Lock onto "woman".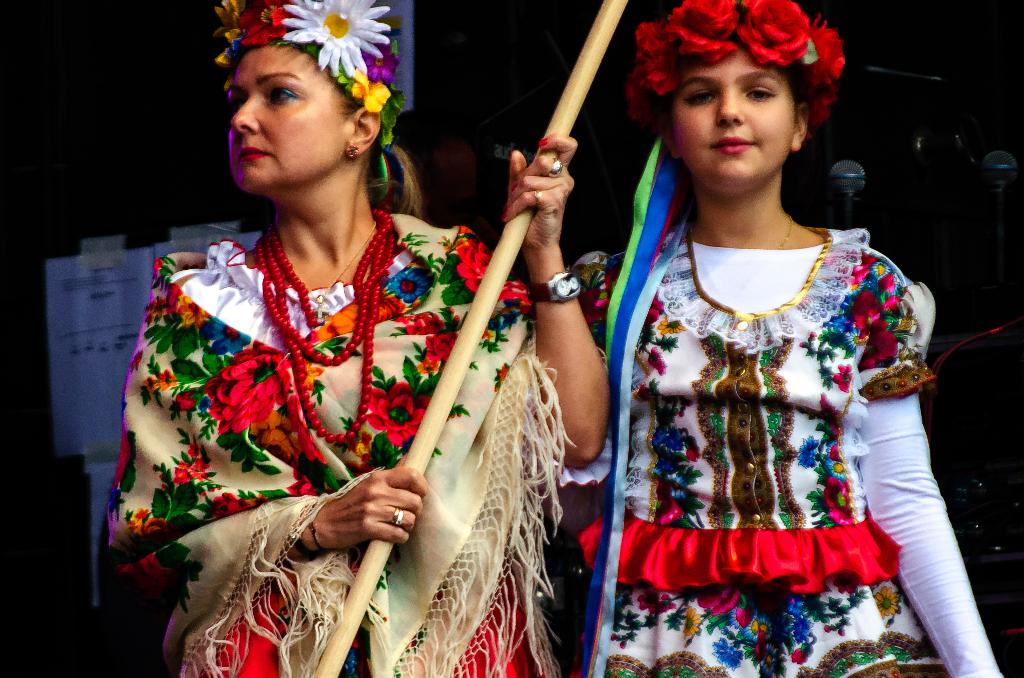
Locked: select_region(558, 0, 1007, 677).
